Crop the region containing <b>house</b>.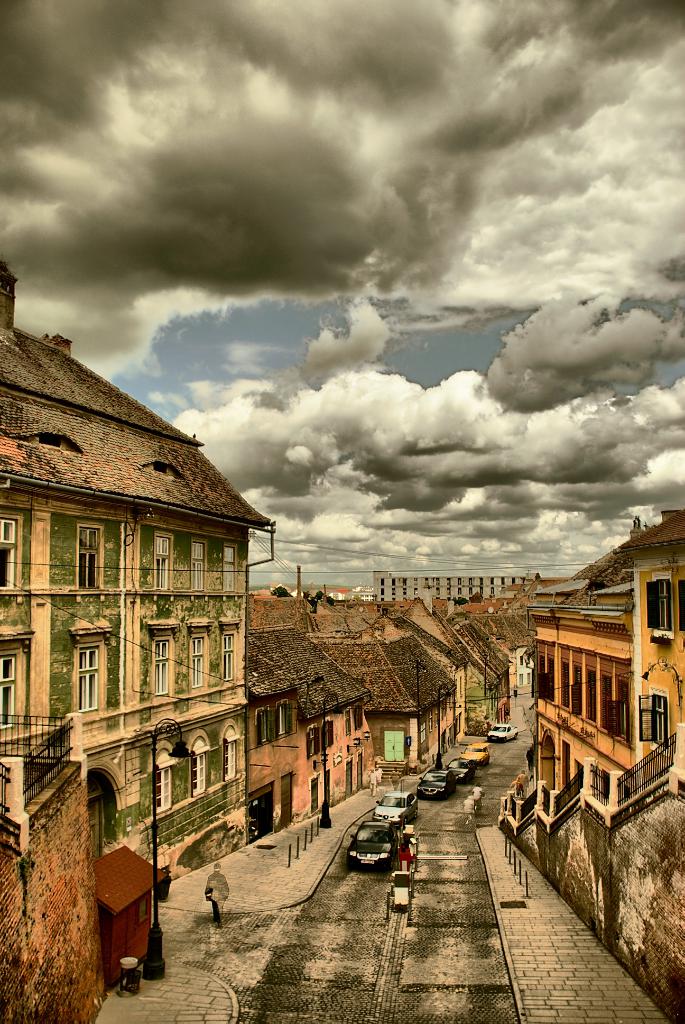
Crop region: [x1=244, y1=621, x2=375, y2=831].
